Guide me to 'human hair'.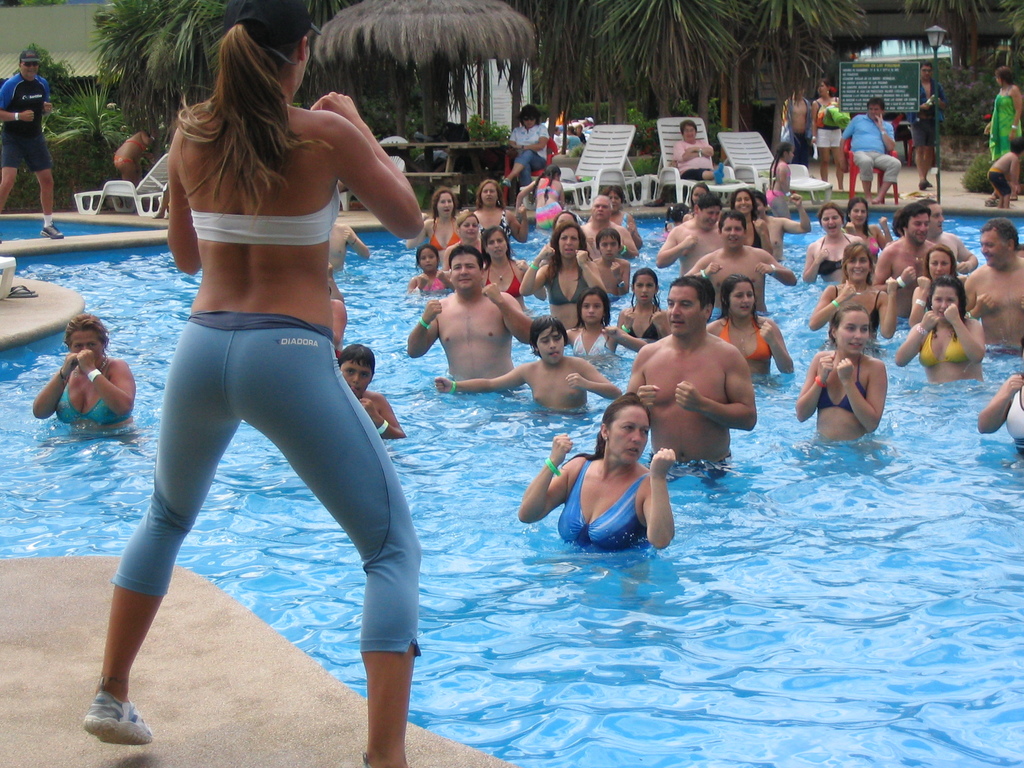
Guidance: bbox(530, 315, 568, 344).
